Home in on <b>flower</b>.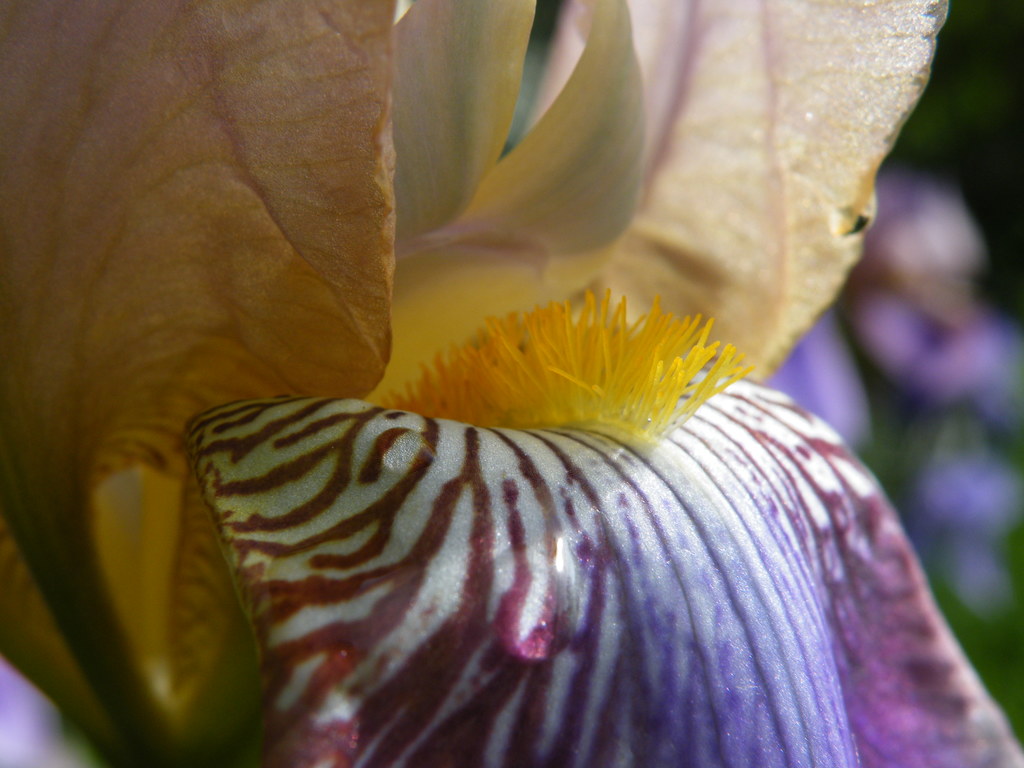
Homed in at box(0, 0, 1023, 765).
